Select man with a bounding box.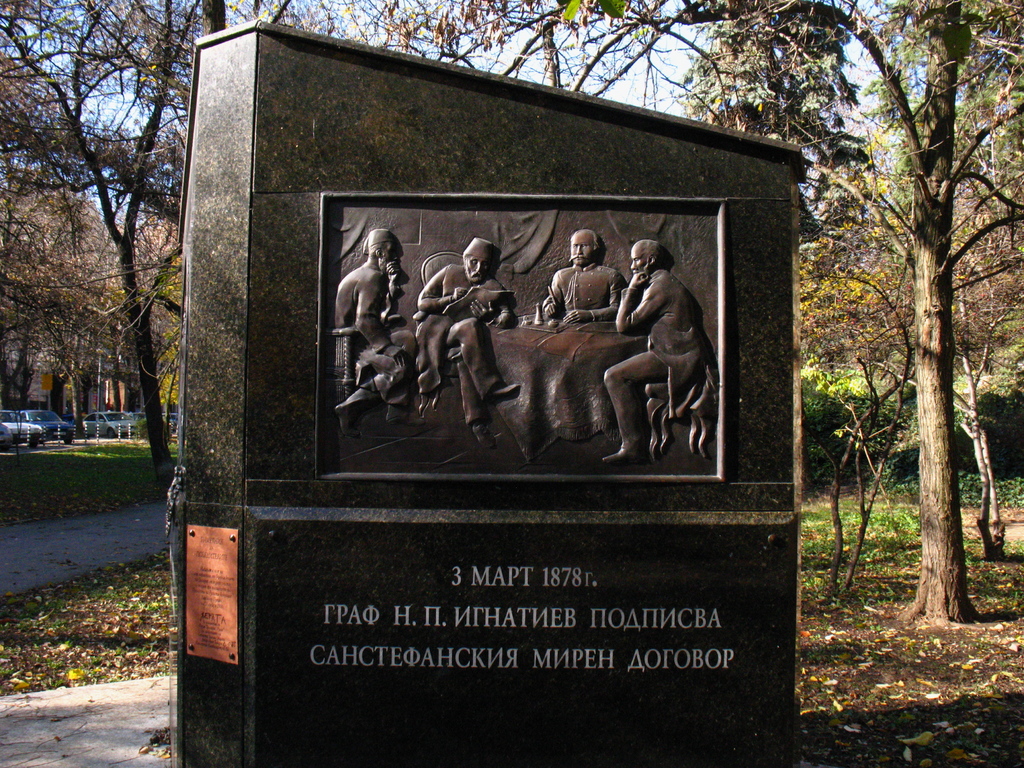
{"x1": 598, "y1": 232, "x2": 712, "y2": 470}.
